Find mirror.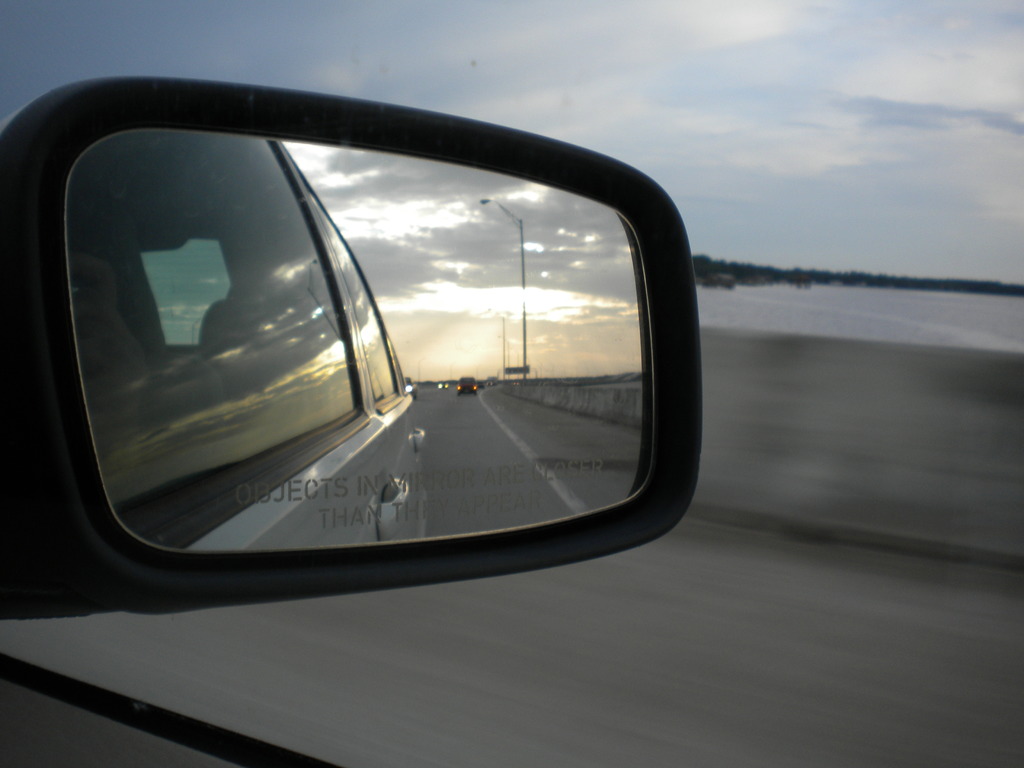
70:132:658:553.
